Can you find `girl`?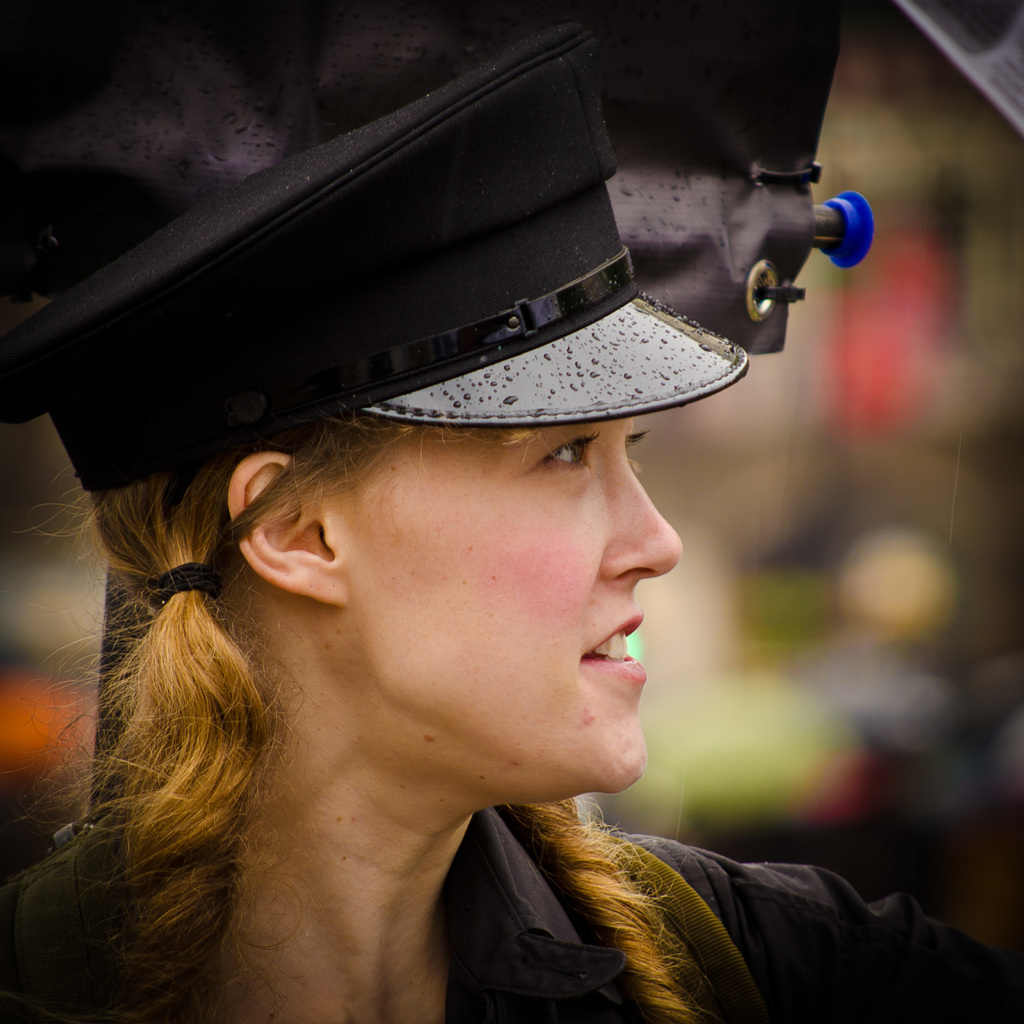
Yes, bounding box: [0,24,1020,1023].
